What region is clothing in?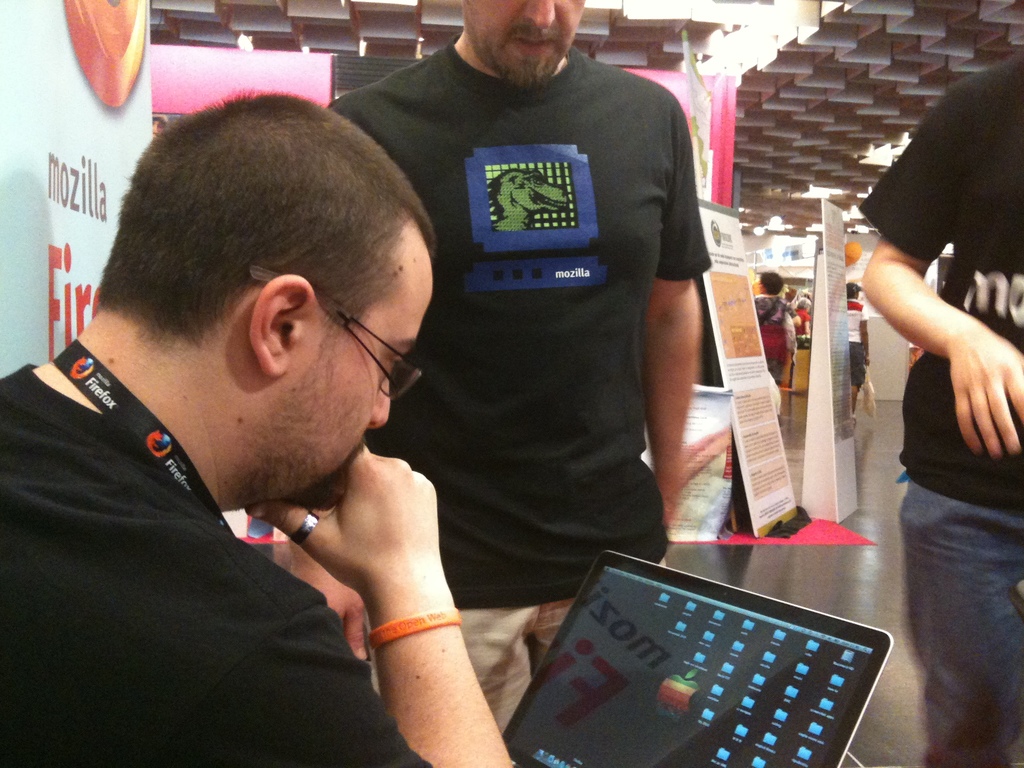
locate(843, 297, 874, 387).
